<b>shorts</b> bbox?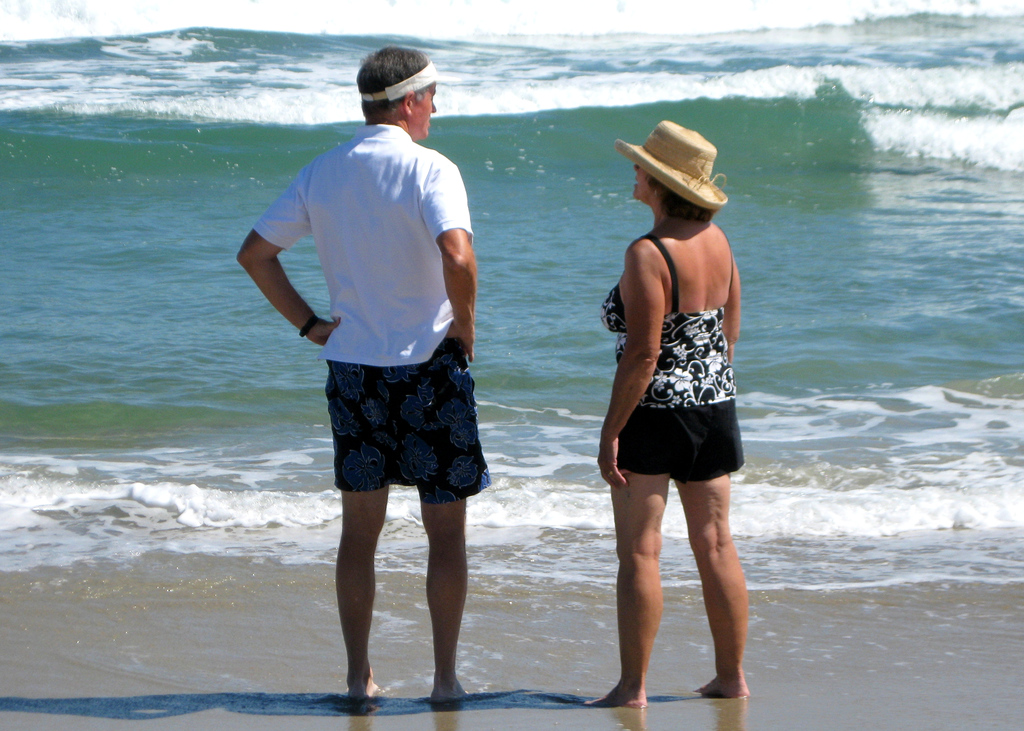
[x1=619, y1=399, x2=744, y2=485]
